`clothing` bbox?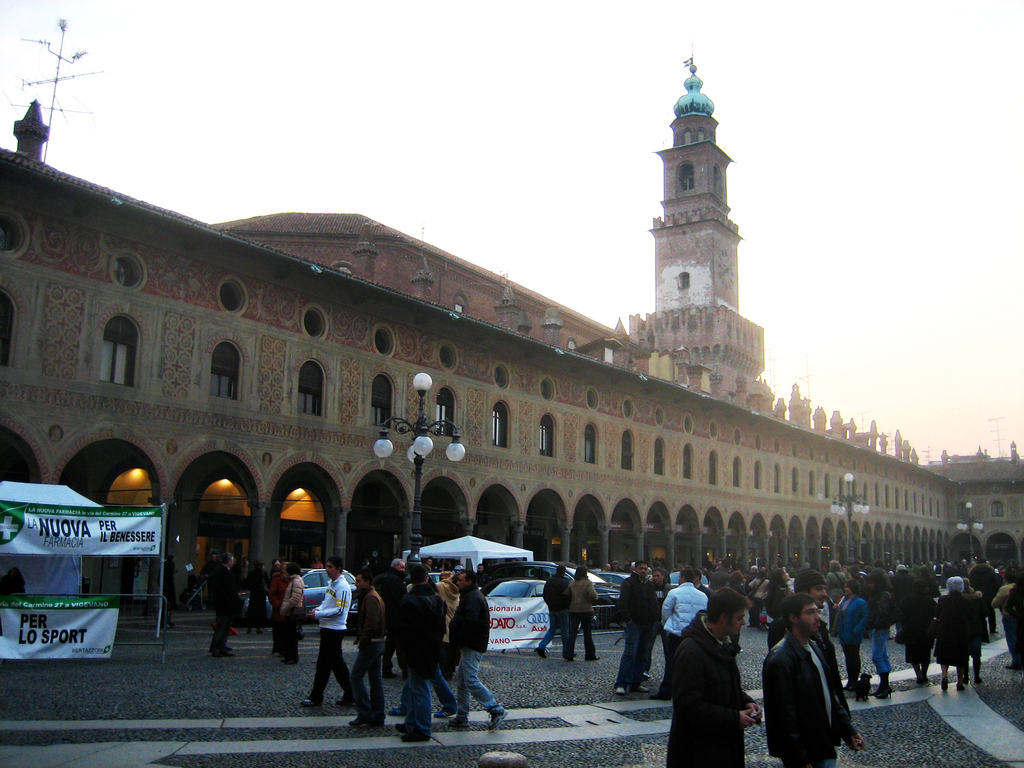
x1=893 y1=585 x2=940 y2=668
